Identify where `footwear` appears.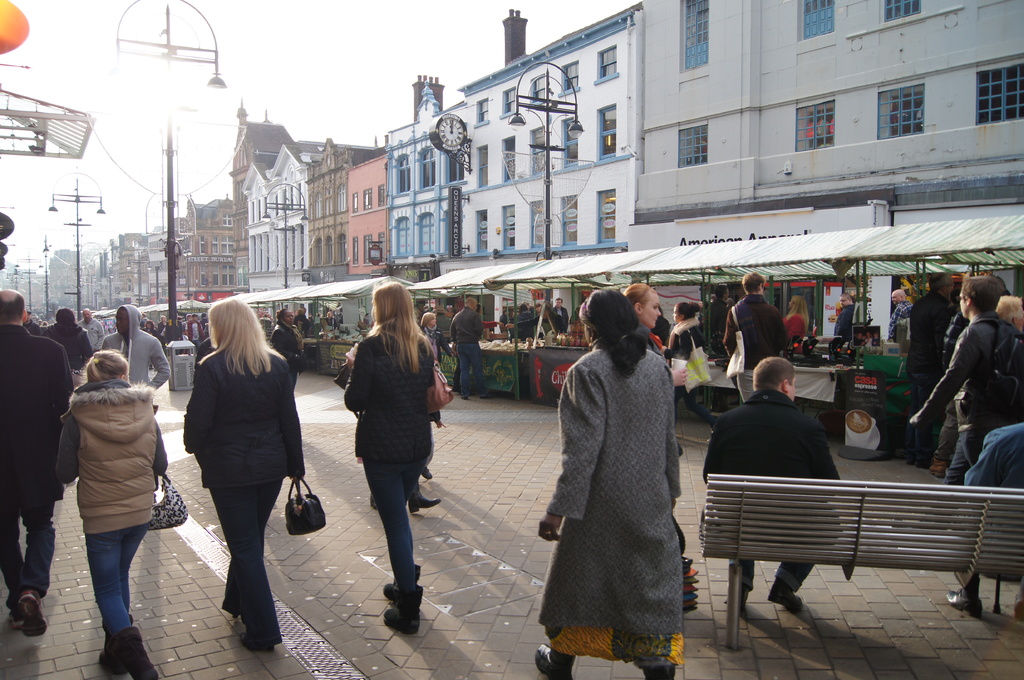
Appears at <bbox>406, 496, 440, 514</bbox>.
